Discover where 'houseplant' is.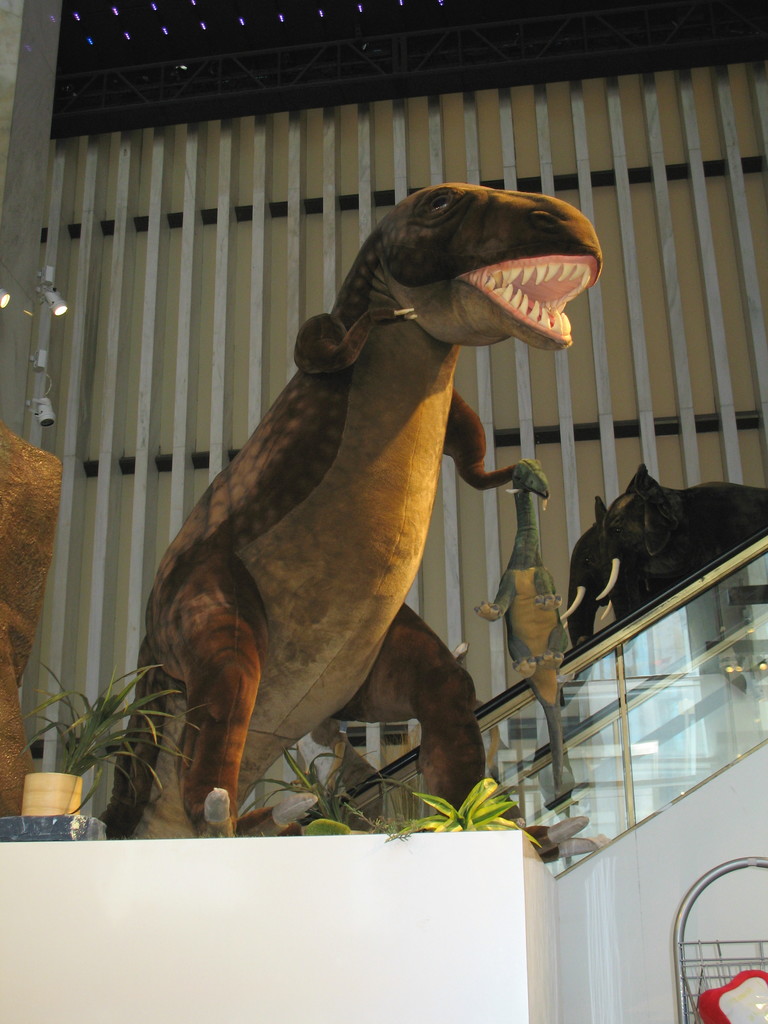
Discovered at <bbox>0, 656, 212, 815</bbox>.
